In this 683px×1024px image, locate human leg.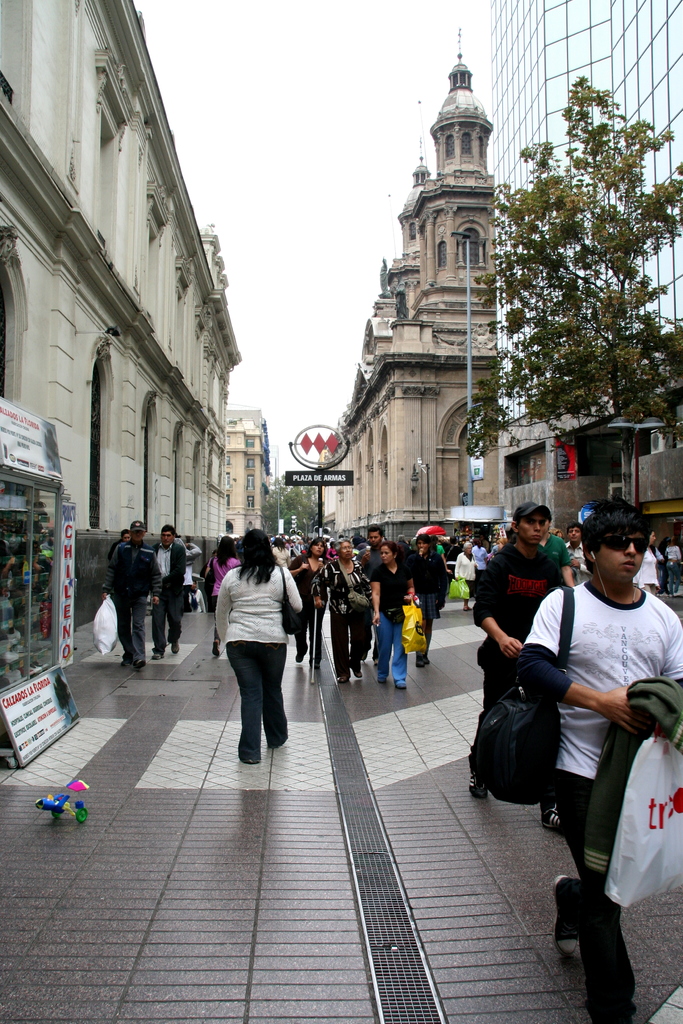
Bounding box: [x1=119, y1=598, x2=145, y2=669].
